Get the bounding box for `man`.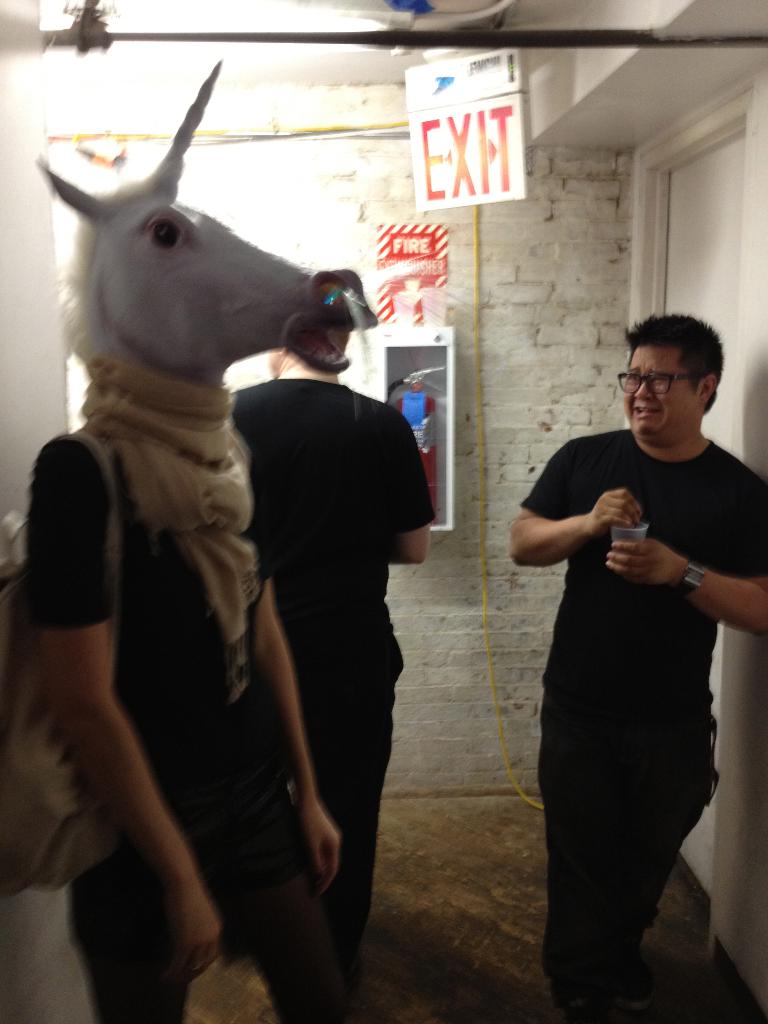
499/304/755/991.
